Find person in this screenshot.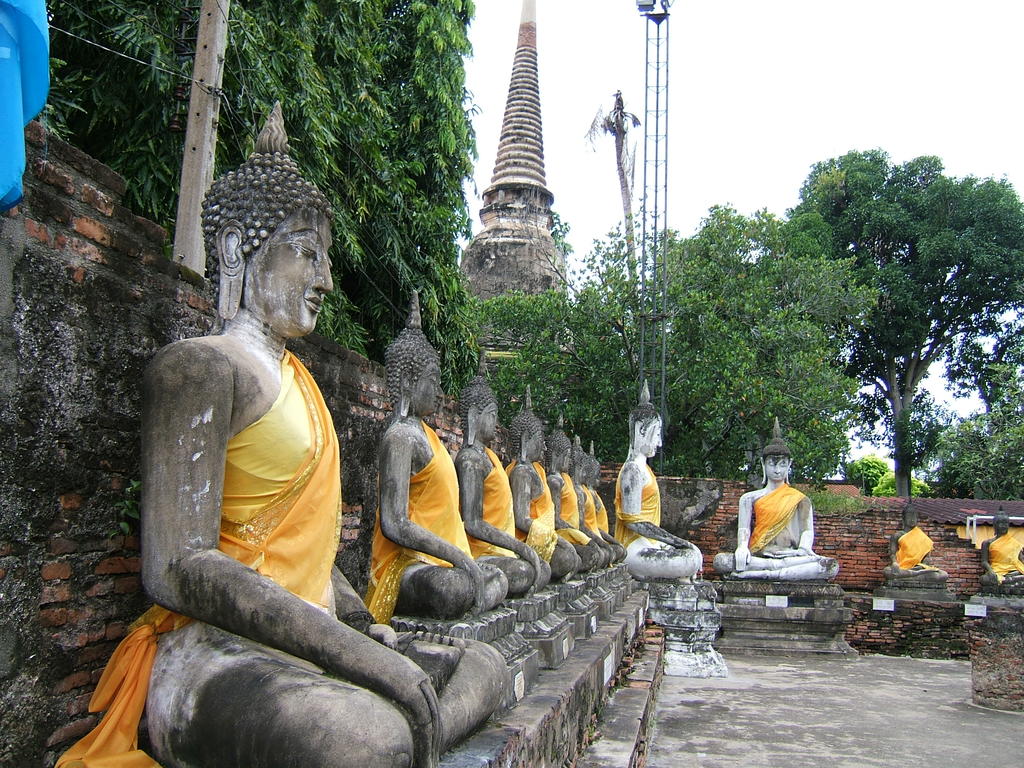
The bounding box for person is 742 457 823 581.
